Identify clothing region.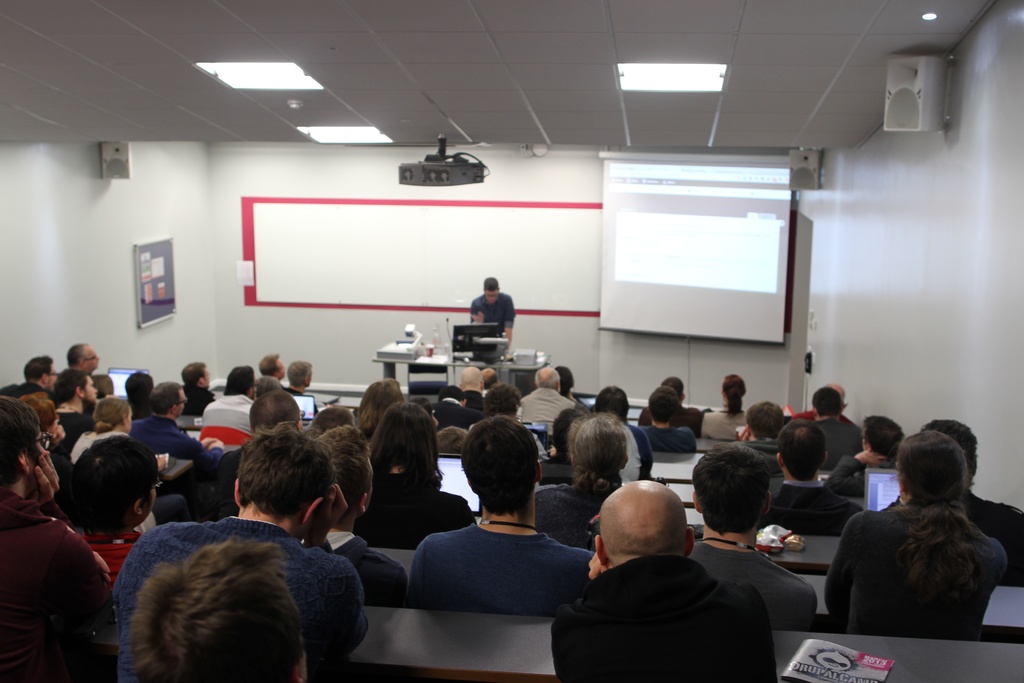
Region: 542,555,777,682.
